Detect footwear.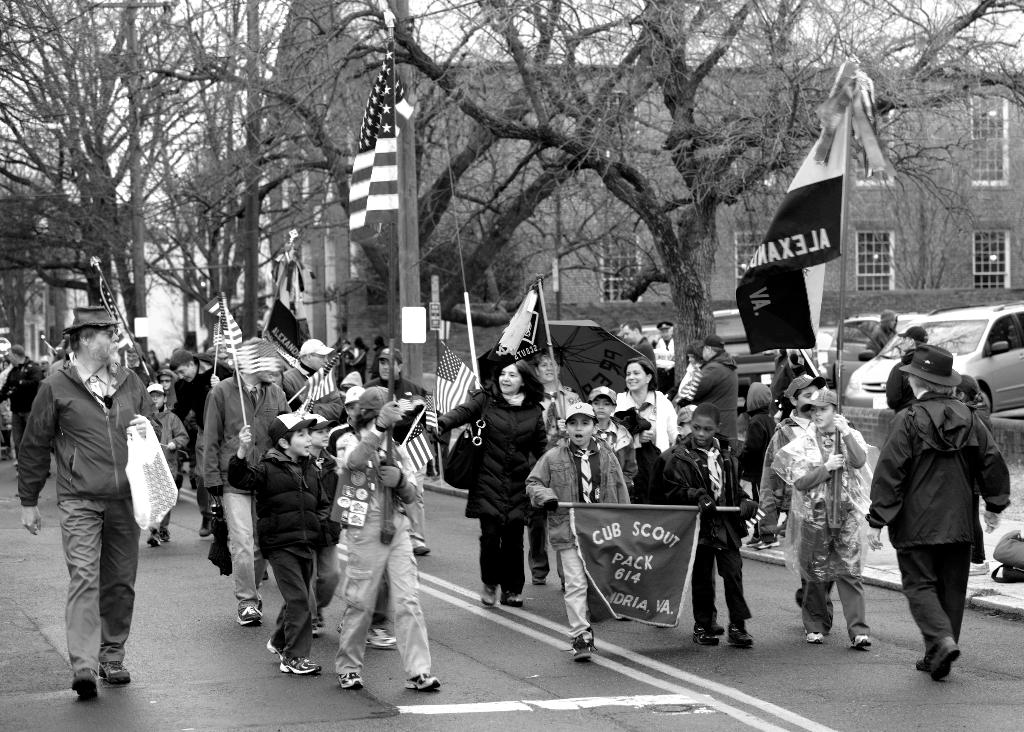
Detected at l=239, t=600, r=262, b=628.
